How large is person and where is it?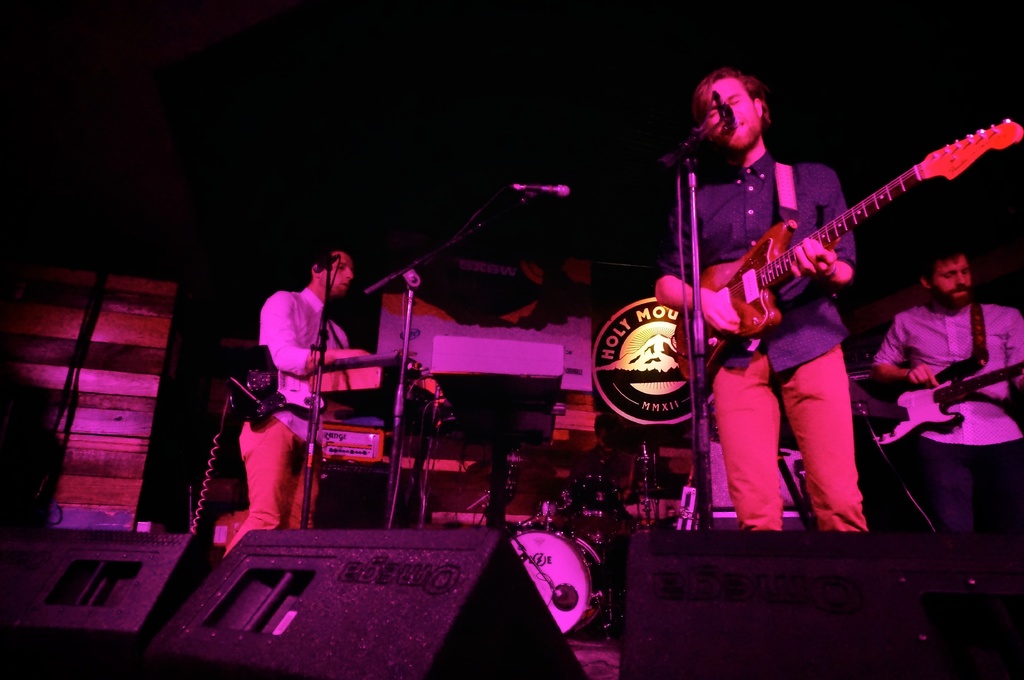
Bounding box: 867 244 1023 537.
